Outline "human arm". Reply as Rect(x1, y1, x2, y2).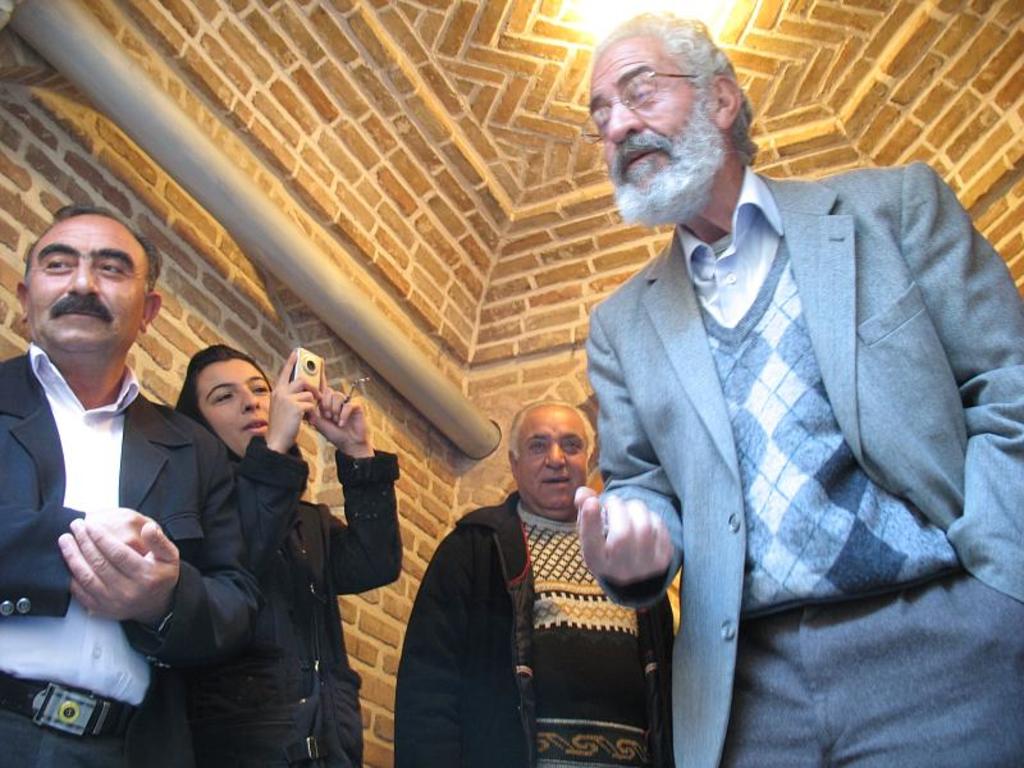
Rect(60, 444, 260, 675).
